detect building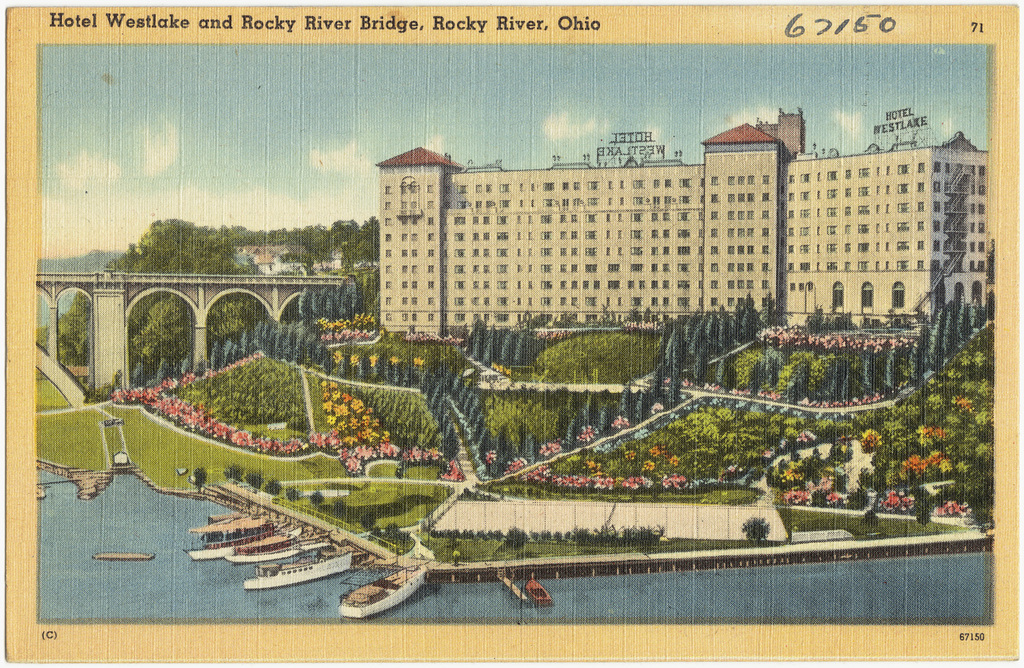
bbox=[377, 105, 992, 351]
